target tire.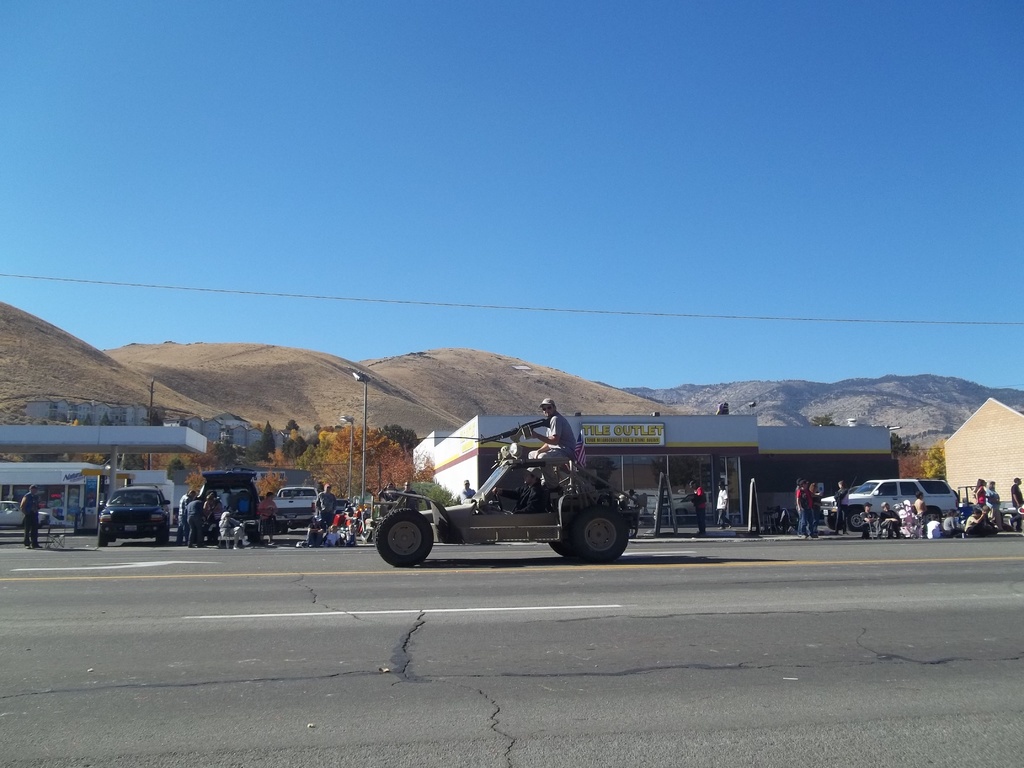
Target region: {"x1": 156, "y1": 518, "x2": 172, "y2": 548}.
